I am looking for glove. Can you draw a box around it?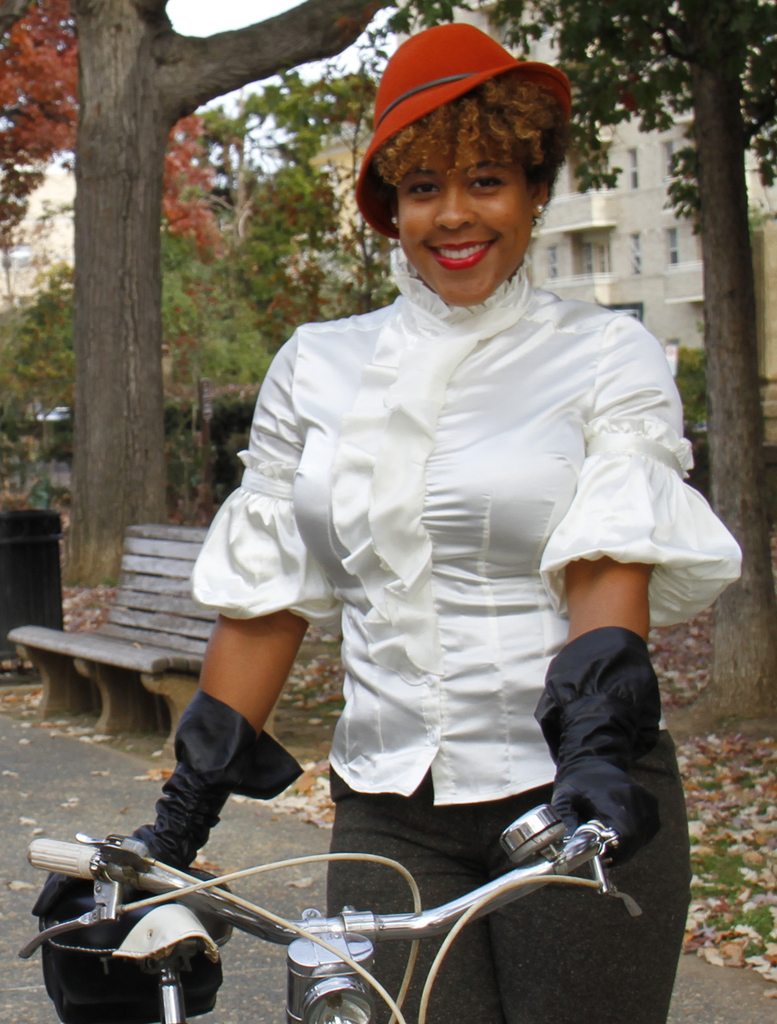
Sure, the bounding box is left=522, top=616, right=701, bottom=883.
